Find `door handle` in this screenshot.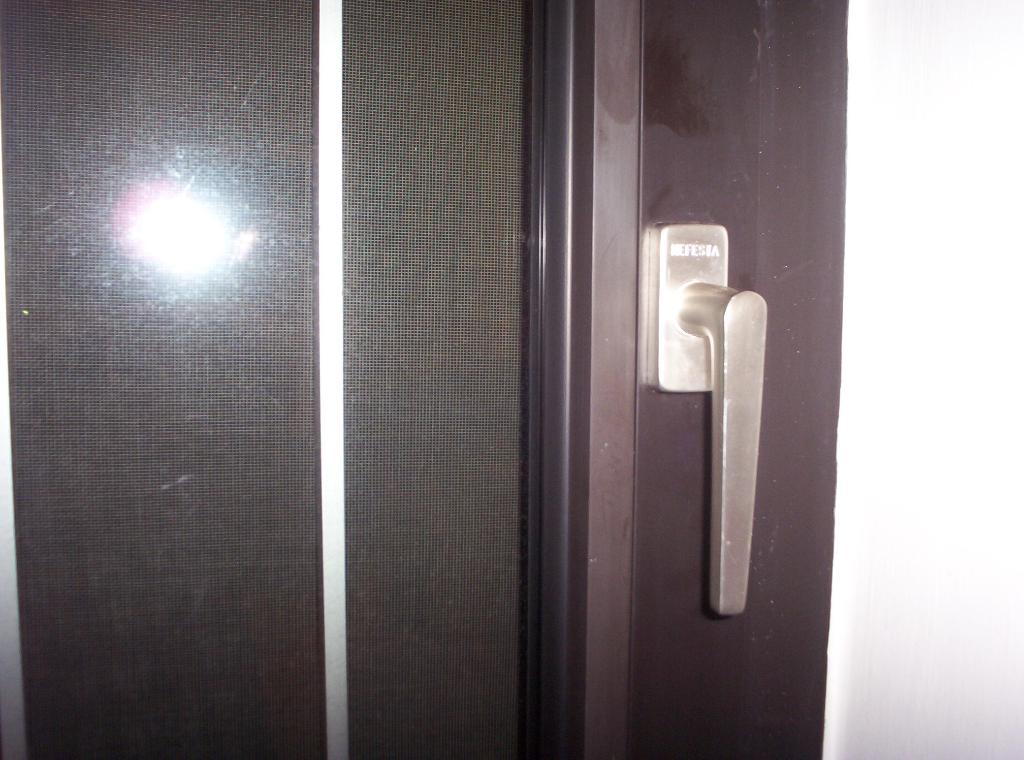
The bounding box for `door handle` is select_region(648, 221, 767, 618).
